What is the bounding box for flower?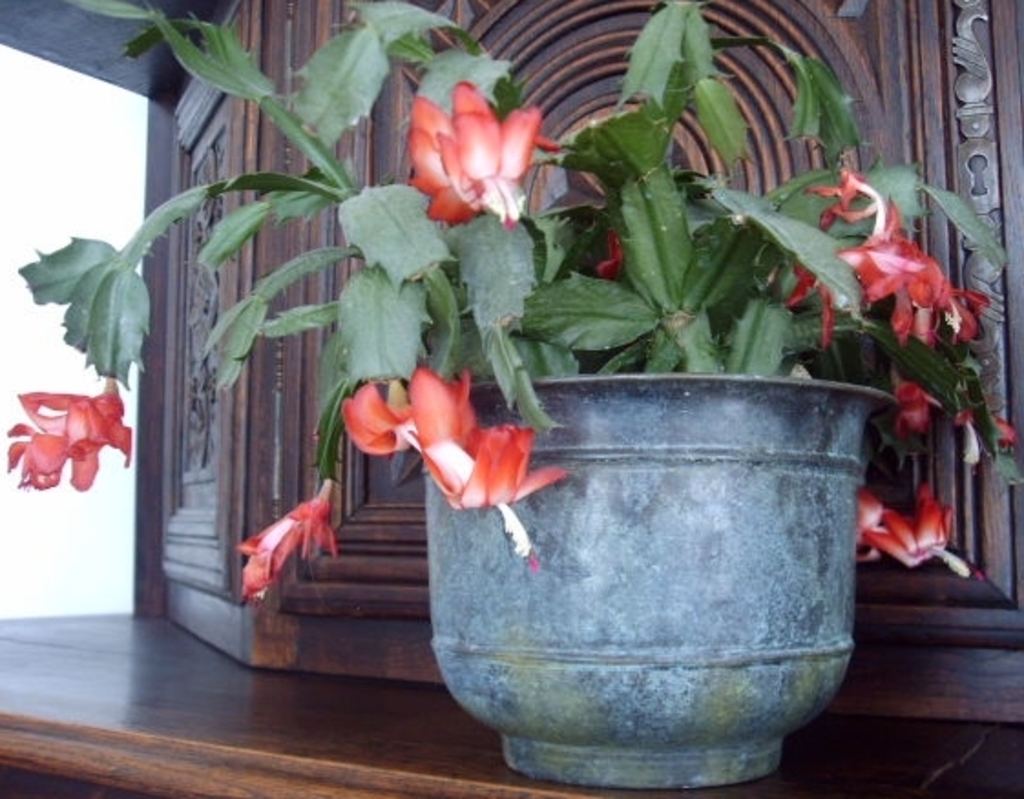
BBox(241, 438, 354, 595).
